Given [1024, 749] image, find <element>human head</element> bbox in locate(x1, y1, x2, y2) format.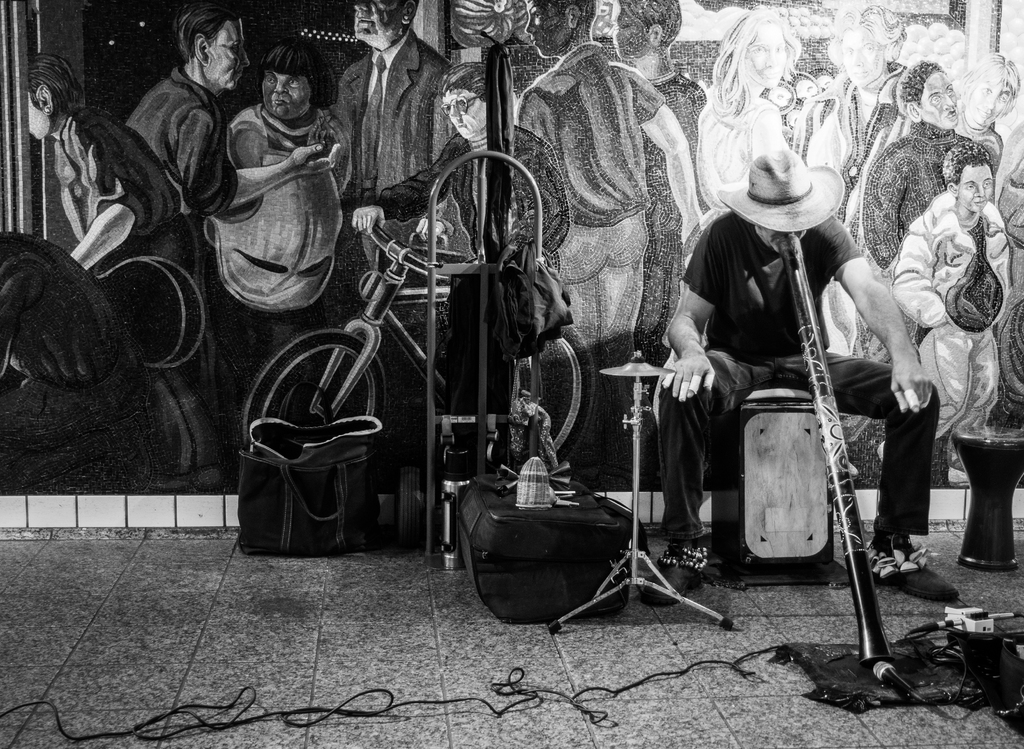
locate(246, 38, 323, 125).
